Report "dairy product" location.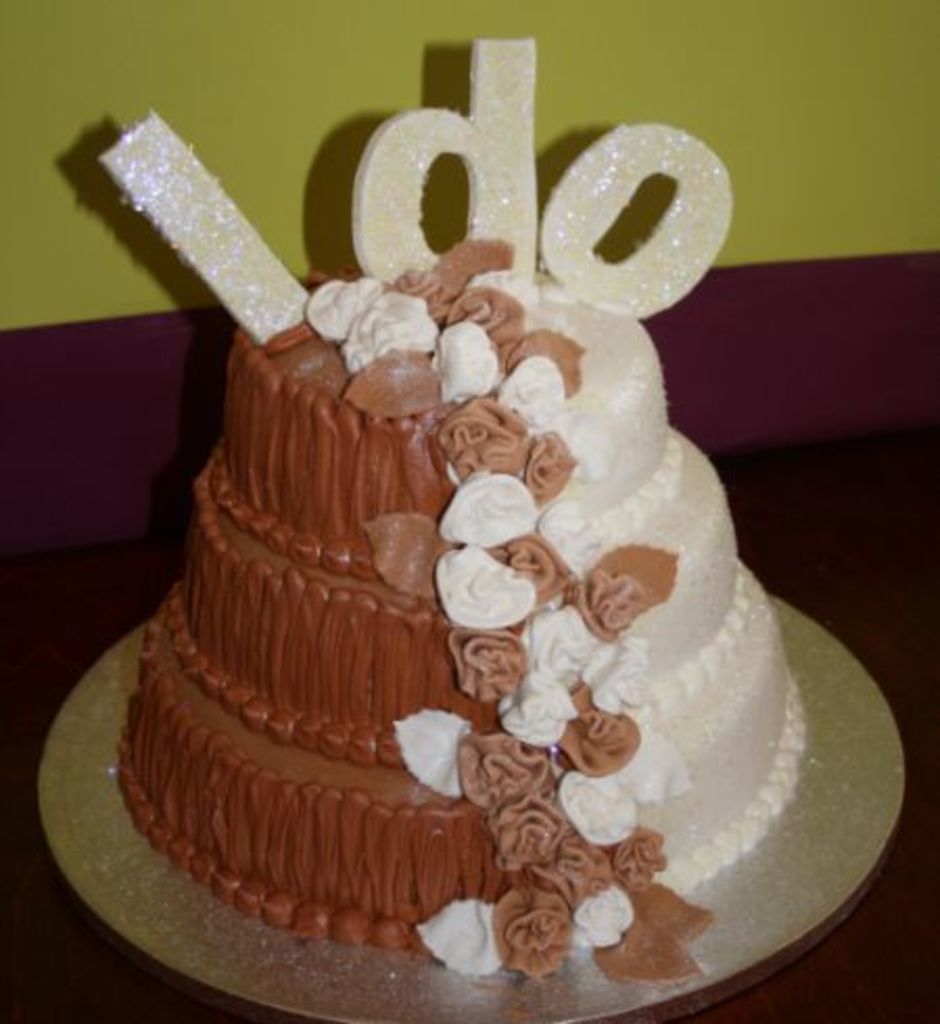
Report: locate(98, 84, 831, 978).
